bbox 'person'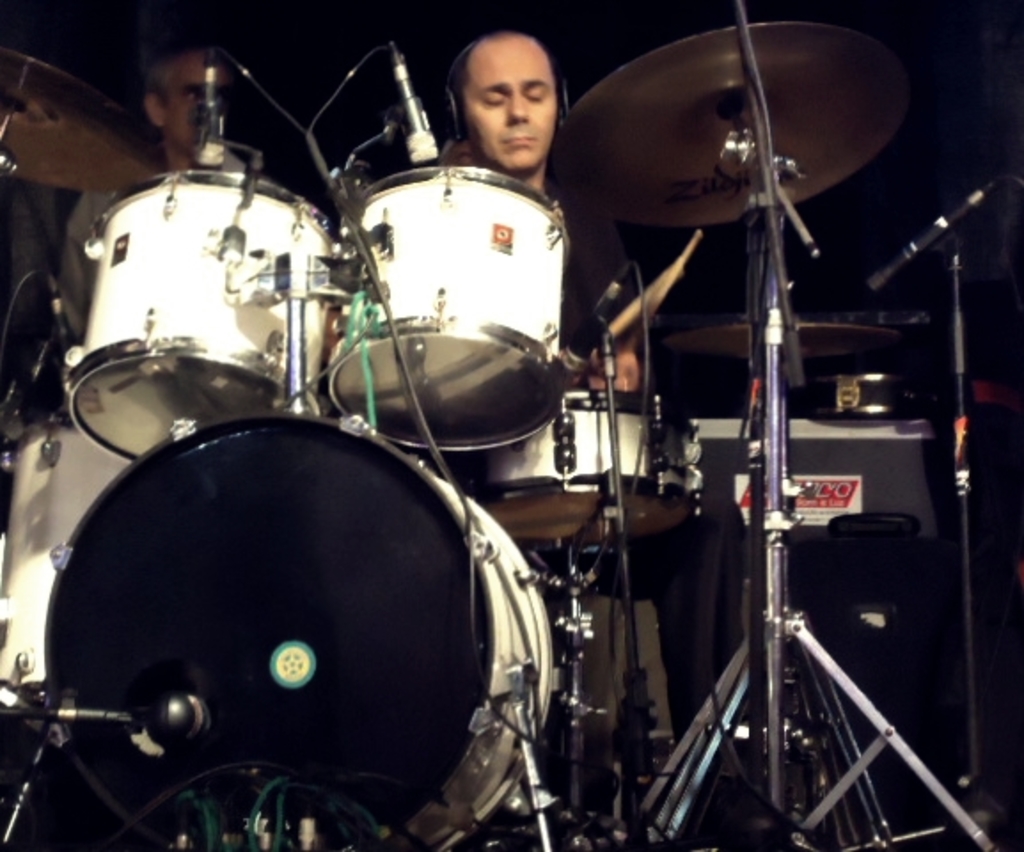
Rect(62, 27, 346, 350)
